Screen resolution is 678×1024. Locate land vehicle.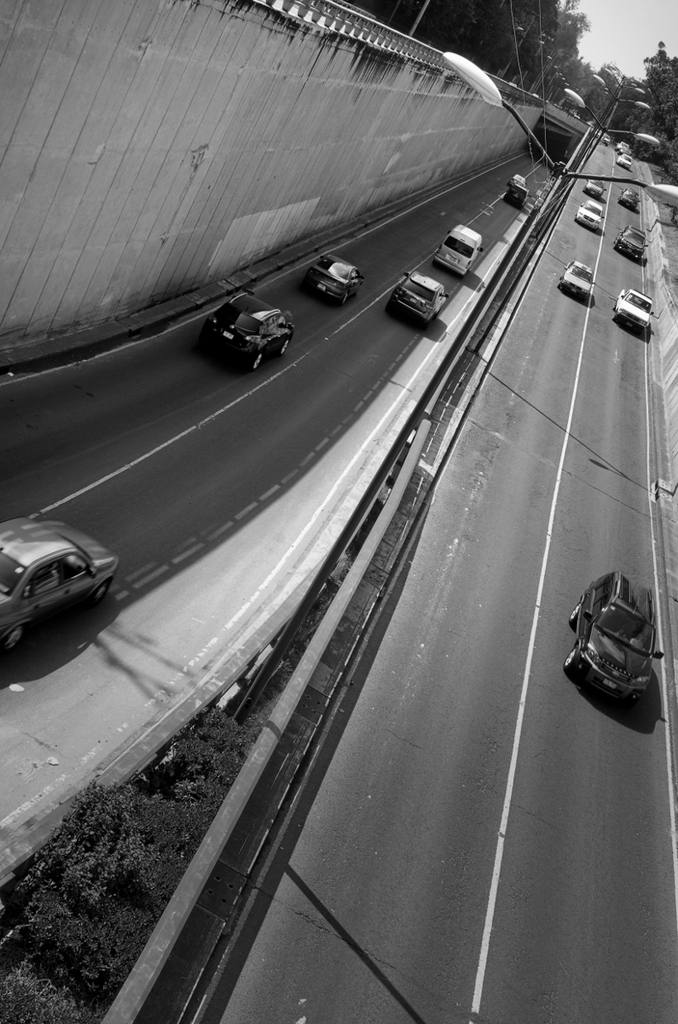
region(585, 176, 608, 201).
